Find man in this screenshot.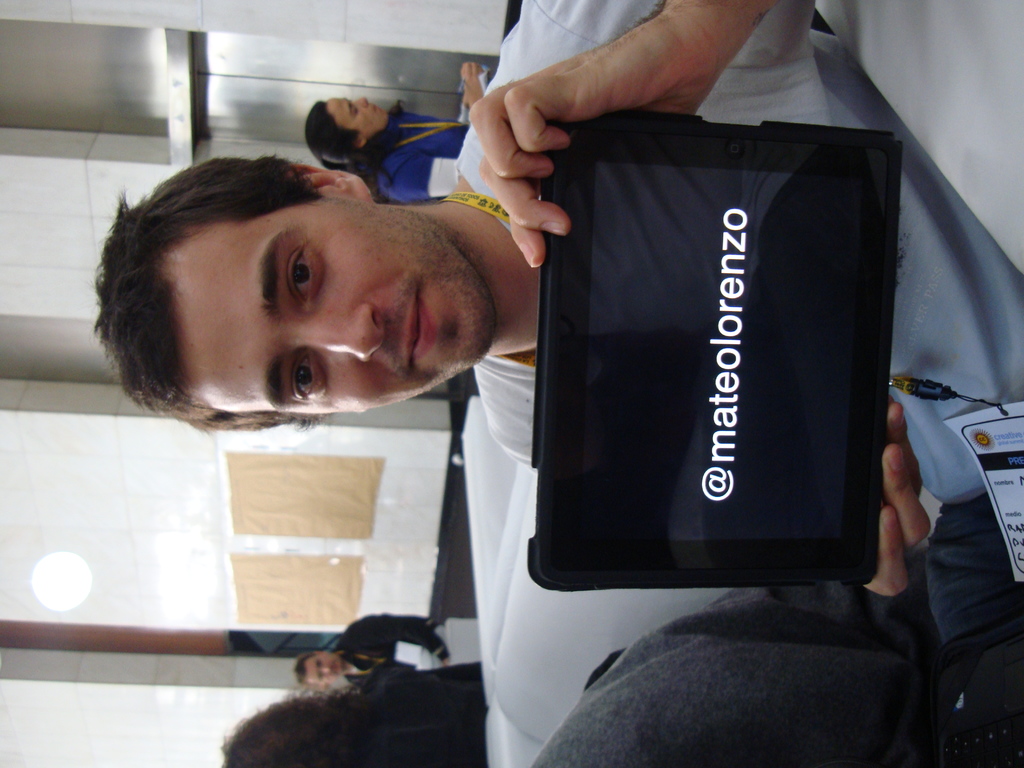
The bounding box for man is bbox=[298, 614, 447, 683].
